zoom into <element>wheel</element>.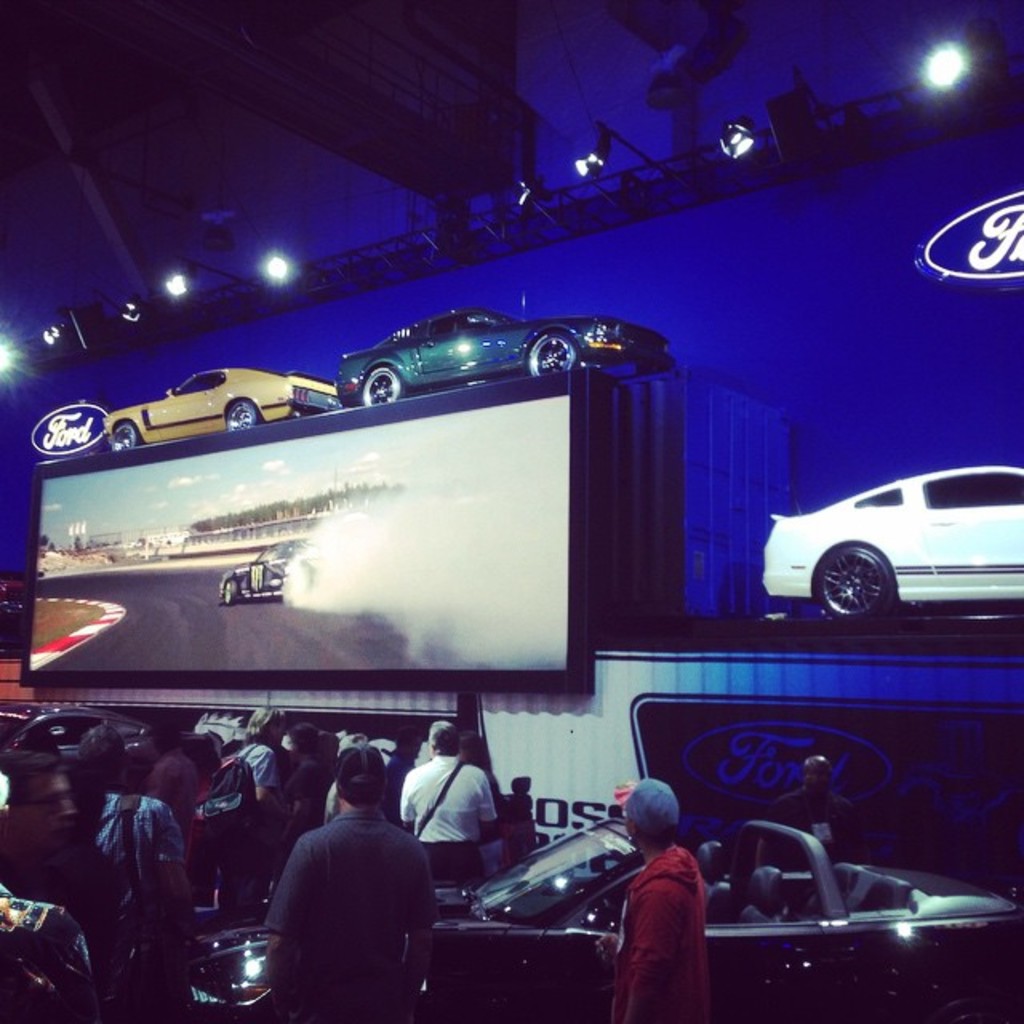
Zoom target: (x1=107, y1=426, x2=146, y2=459).
